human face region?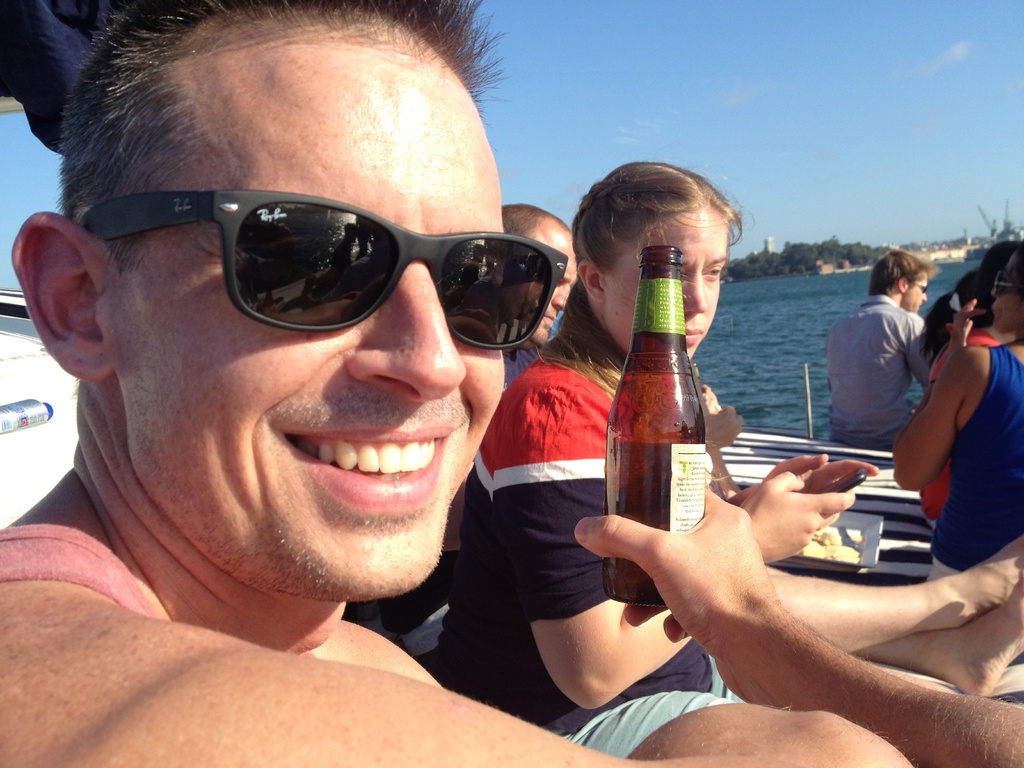
region(518, 230, 579, 349)
